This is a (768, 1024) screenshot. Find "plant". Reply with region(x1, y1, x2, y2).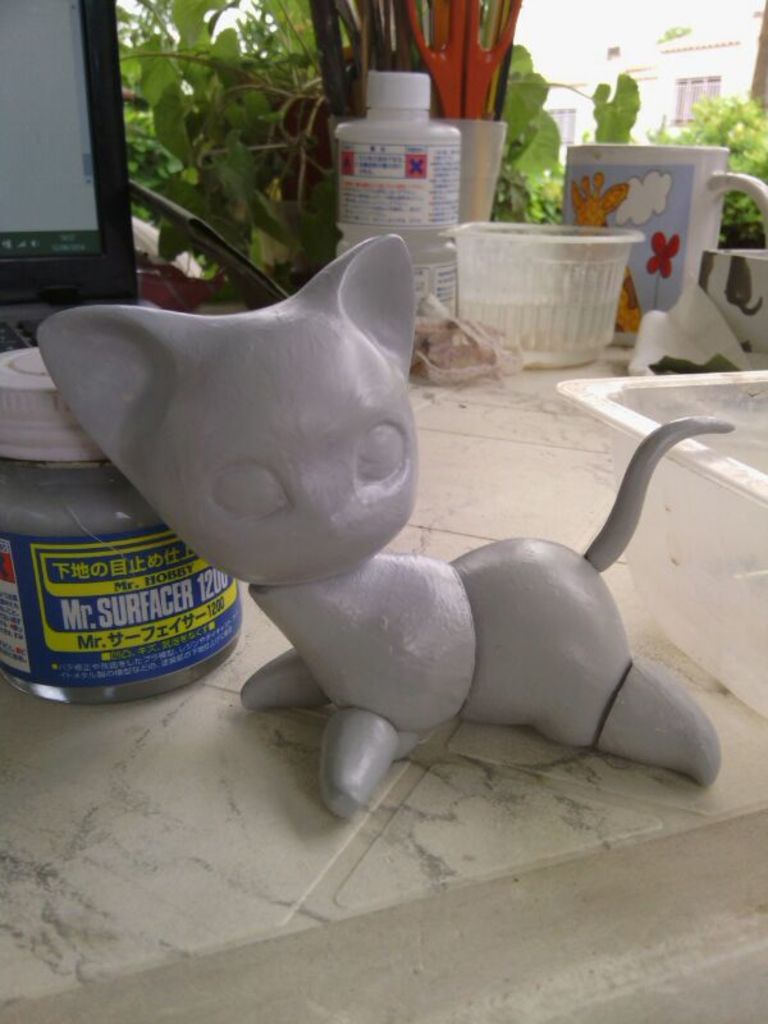
region(644, 87, 767, 242).
